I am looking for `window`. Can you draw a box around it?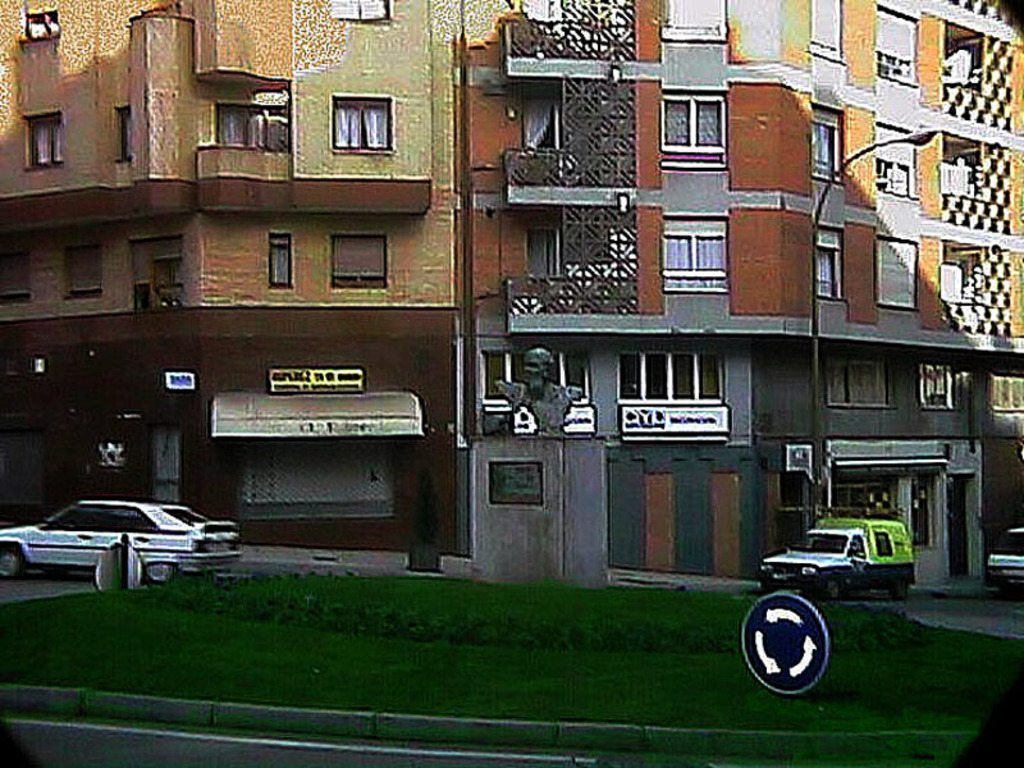
Sure, the bounding box is {"left": 876, "top": 534, "right": 905, "bottom": 559}.
